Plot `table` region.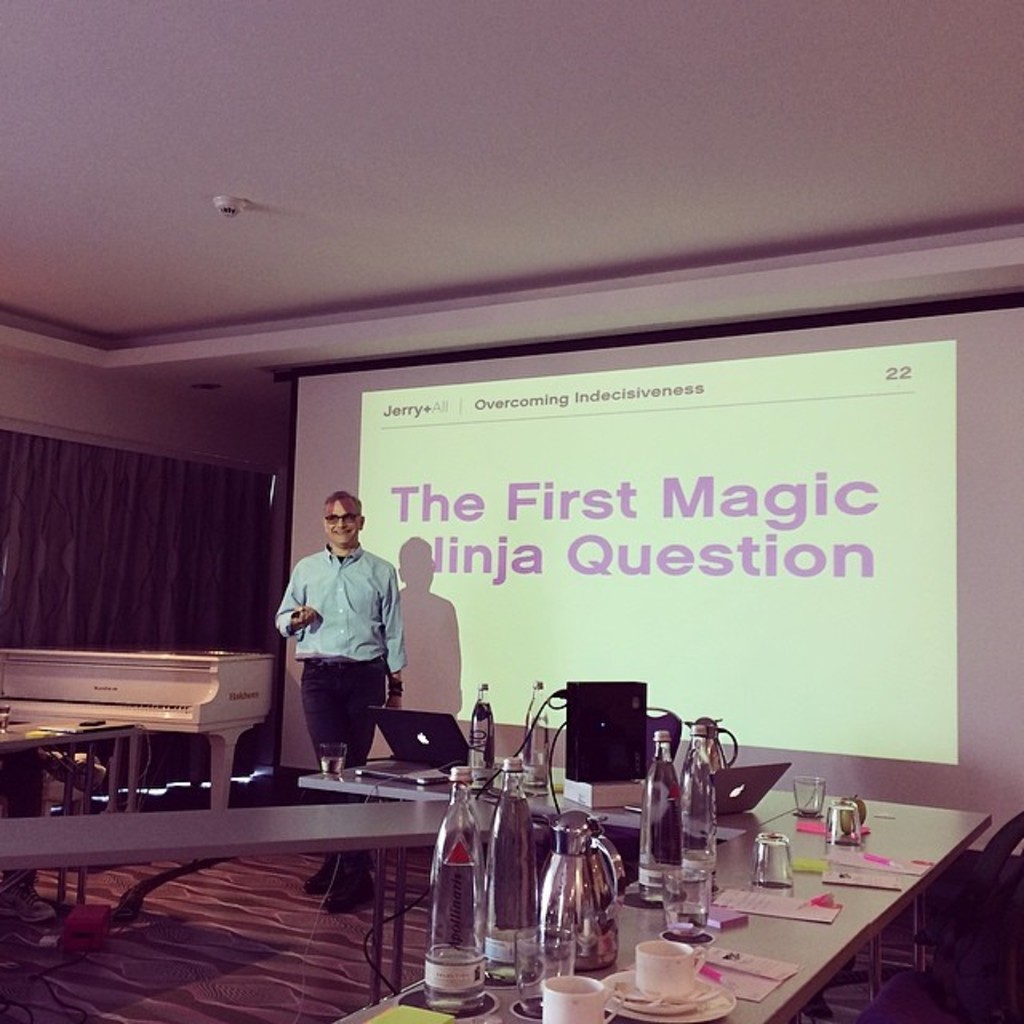
Plotted at [477,781,997,1023].
